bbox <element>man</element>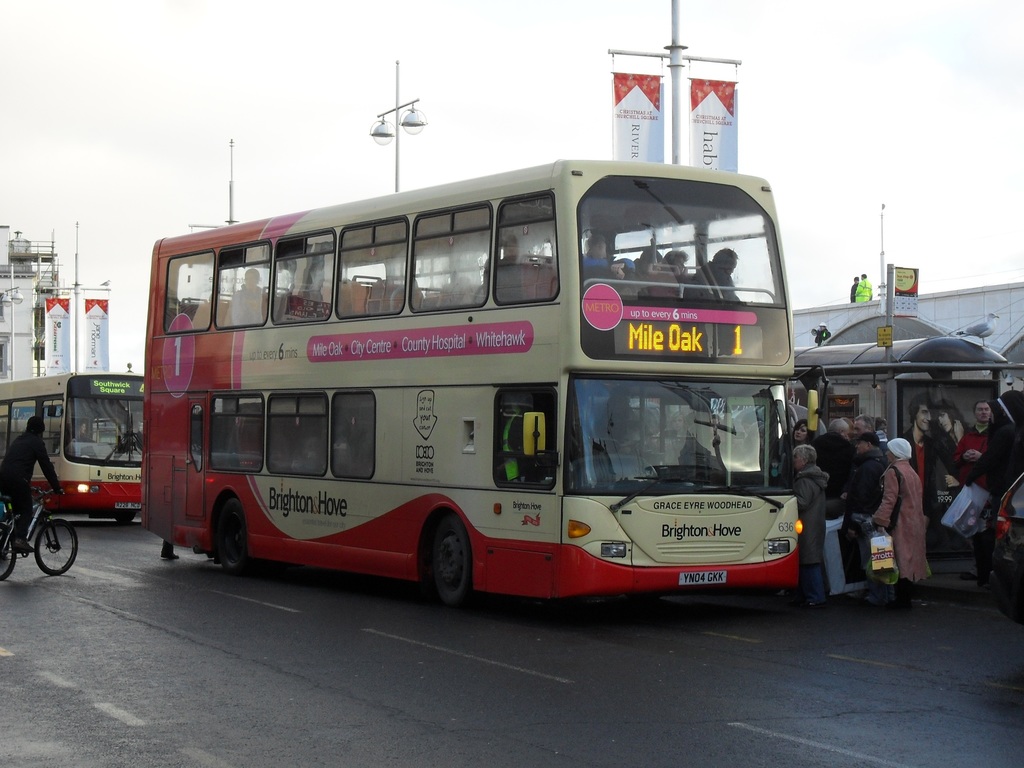
detection(849, 276, 861, 302)
